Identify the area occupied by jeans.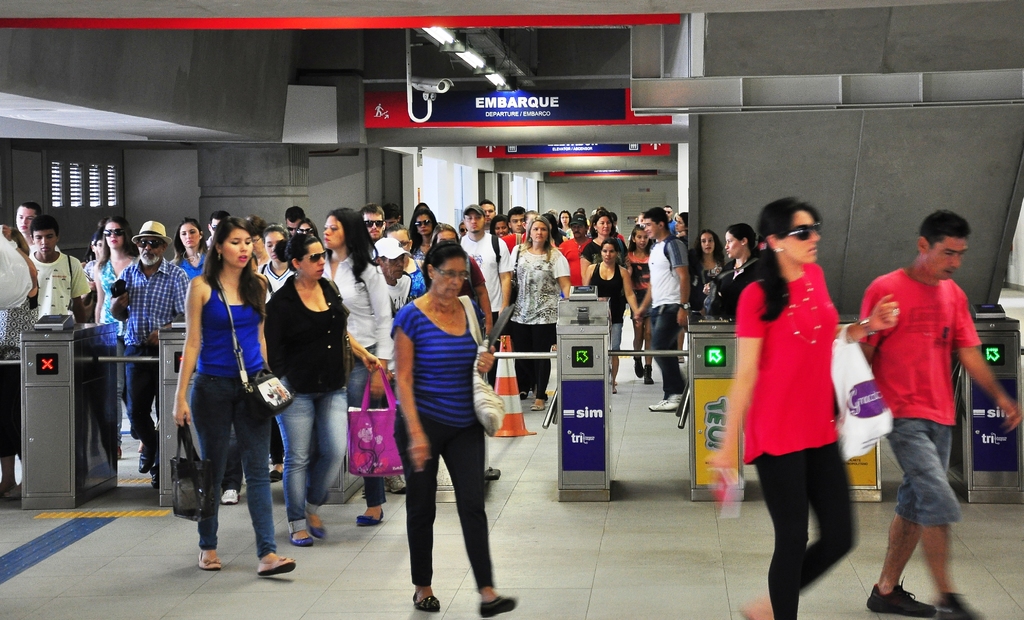
Area: detection(342, 342, 388, 508).
